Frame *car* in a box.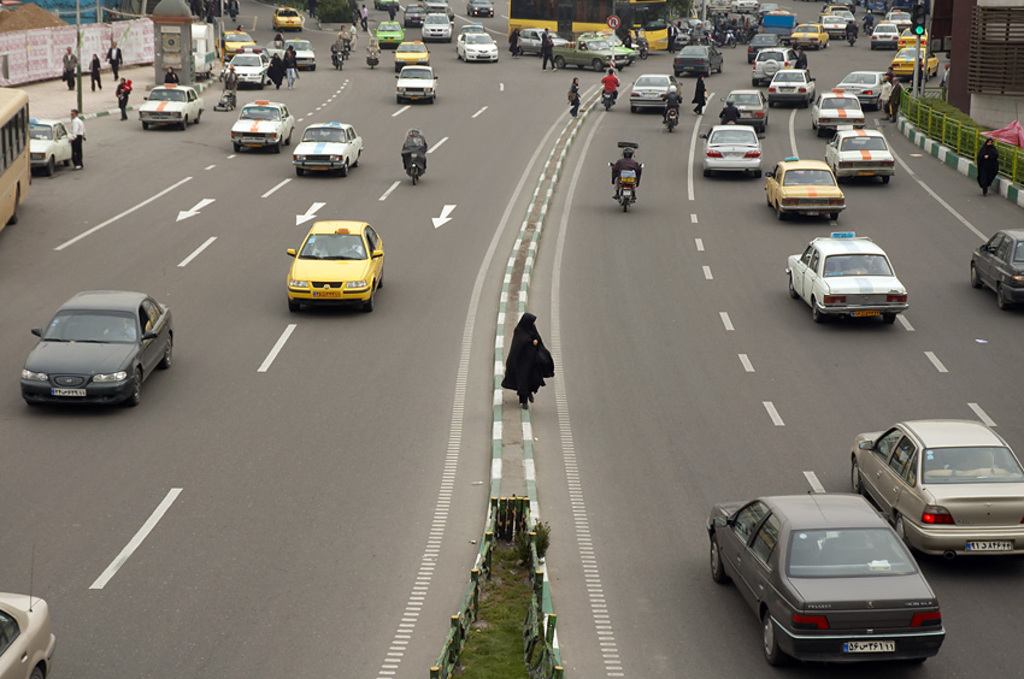
detection(284, 34, 319, 77).
